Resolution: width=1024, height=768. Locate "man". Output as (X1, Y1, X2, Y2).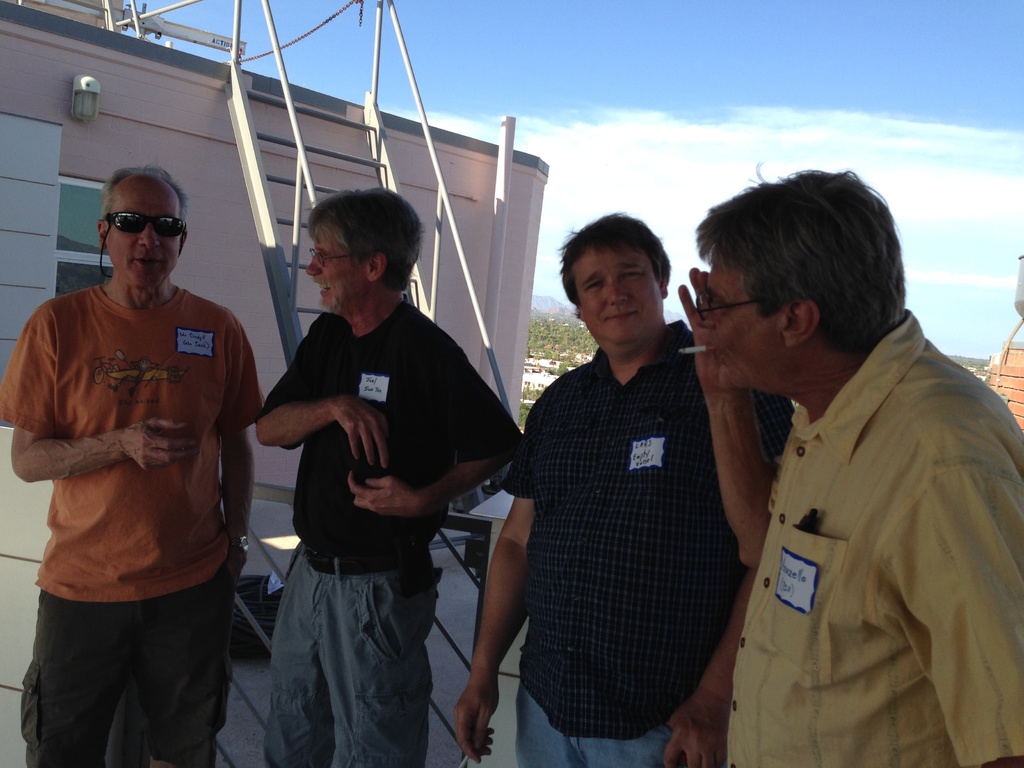
(452, 212, 785, 767).
